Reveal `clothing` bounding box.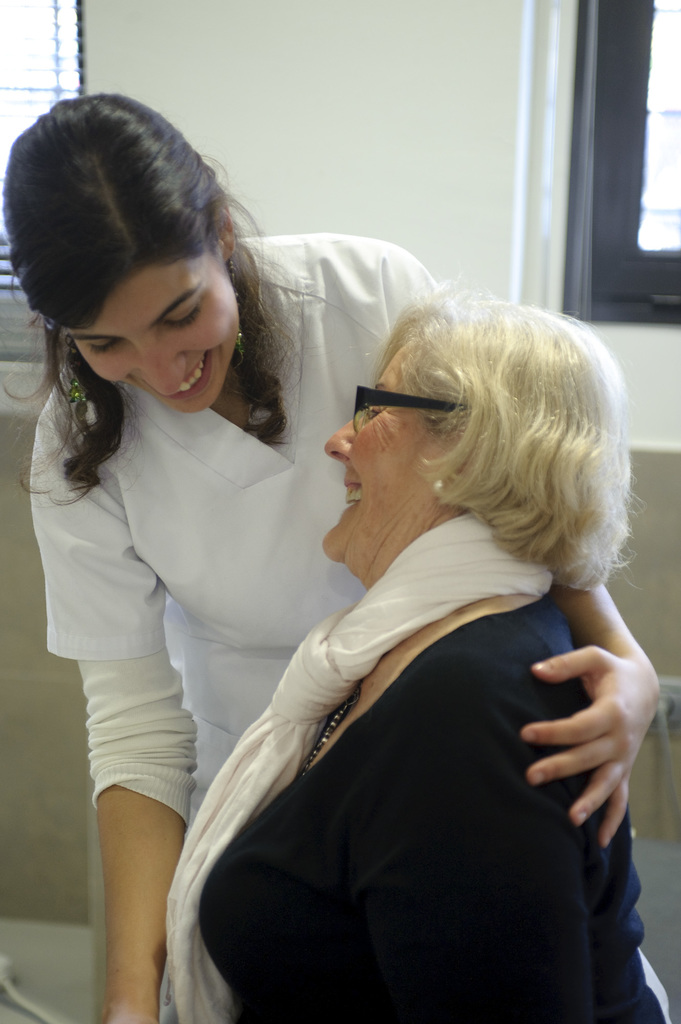
Revealed: l=27, t=232, r=444, b=832.
